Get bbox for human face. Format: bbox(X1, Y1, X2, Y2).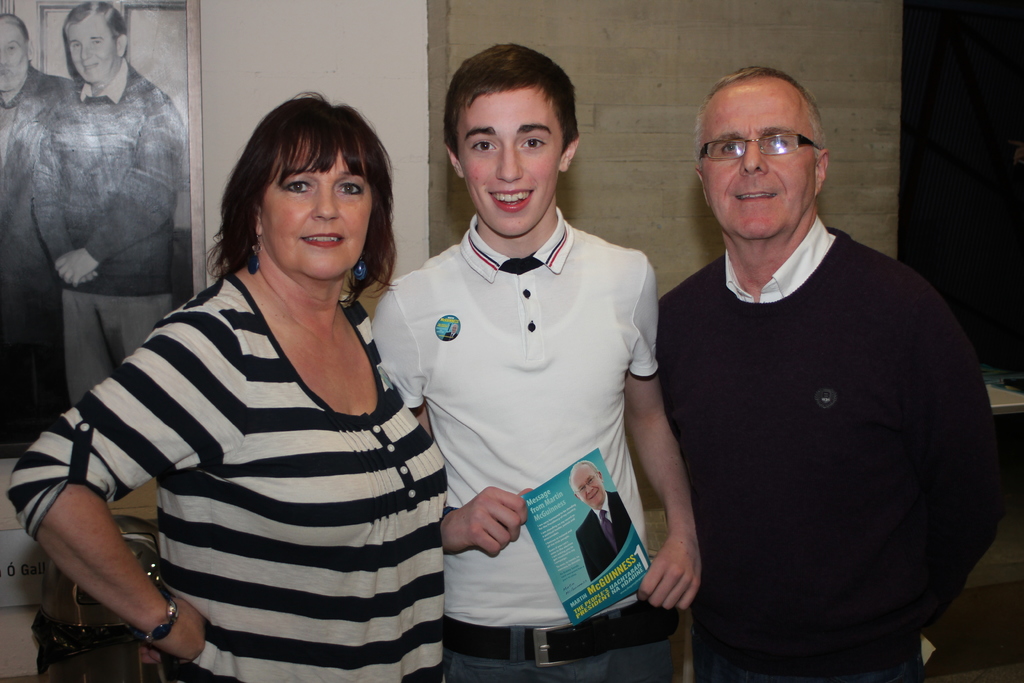
bbox(70, 17, 120, 83).
